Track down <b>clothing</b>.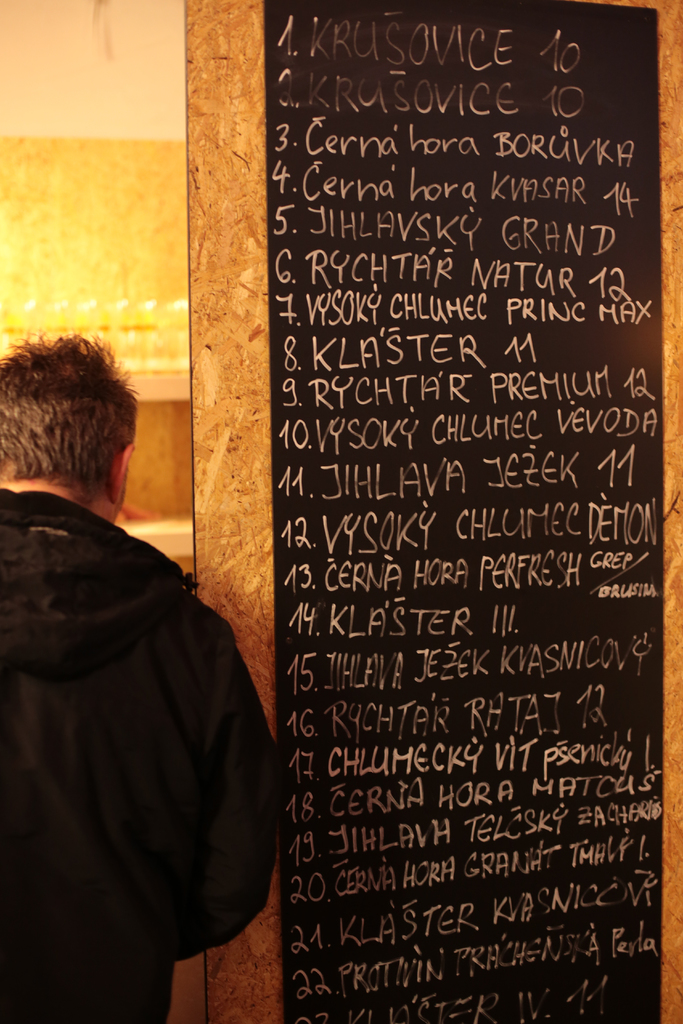
Tracked to select_region(8, 437, 293, 1023).
